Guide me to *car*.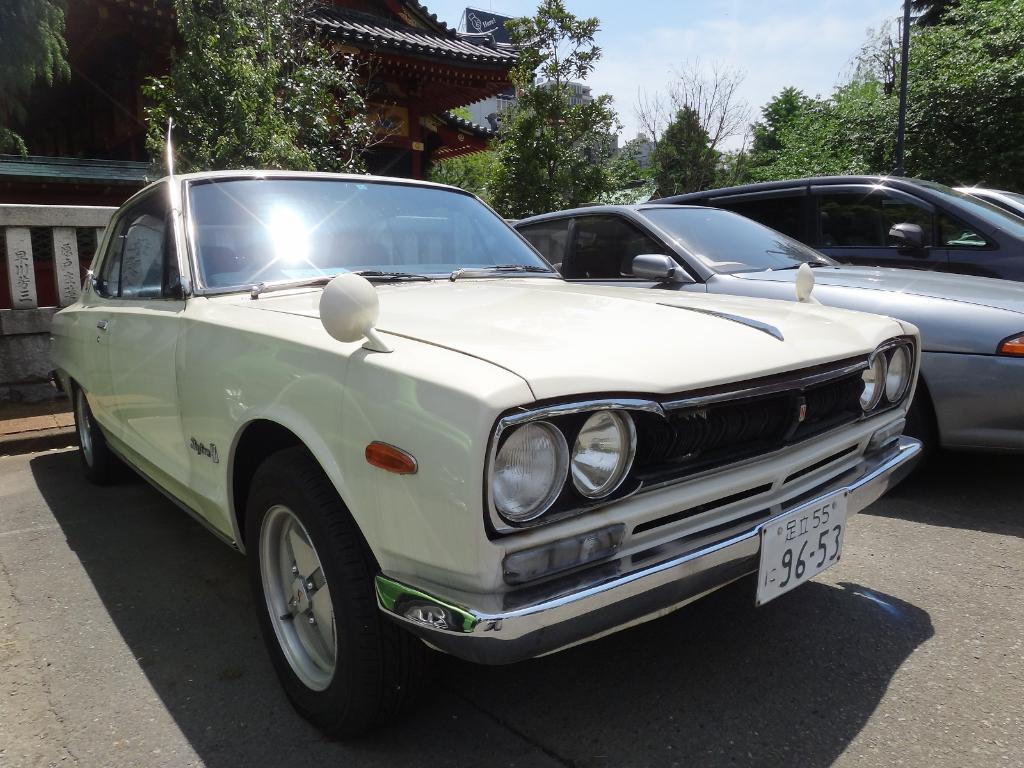
Guidance: detection(950, 184, 1023, 232).
